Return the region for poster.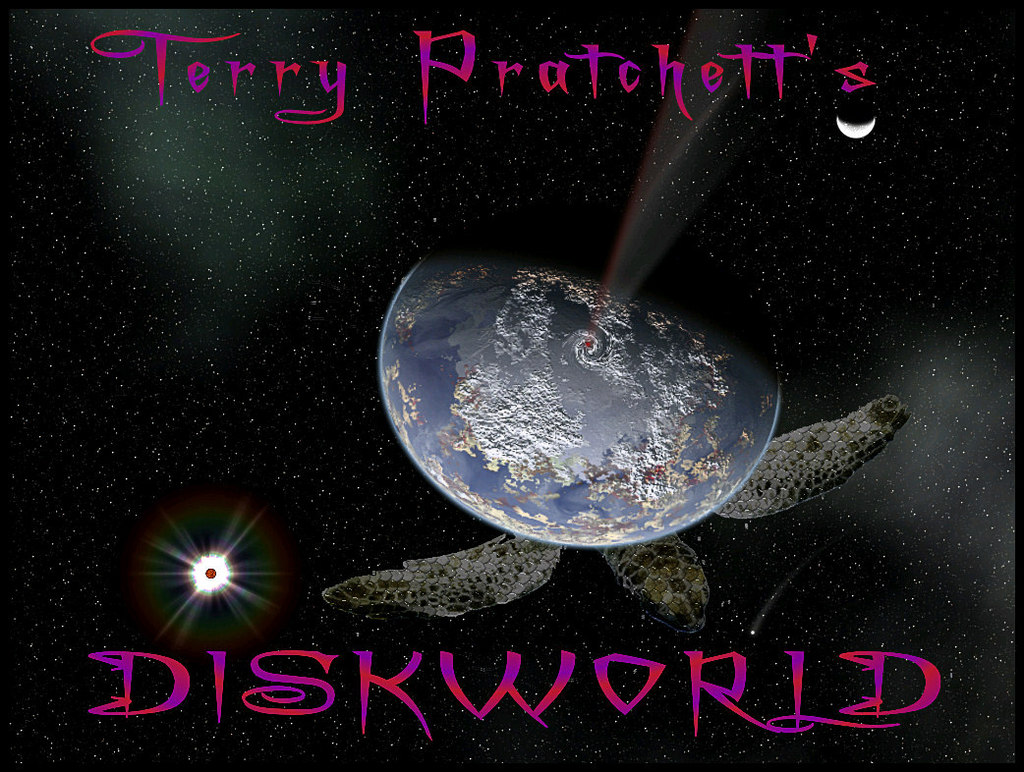
rect(0, 0, 1019, 771).
